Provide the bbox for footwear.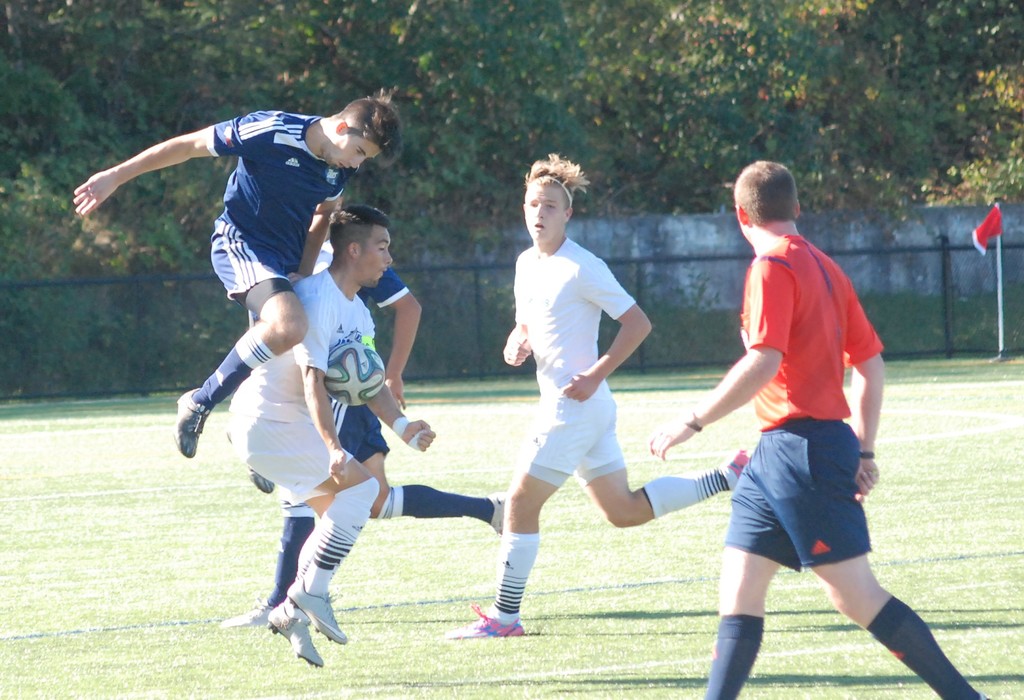
172/383/213/469.
